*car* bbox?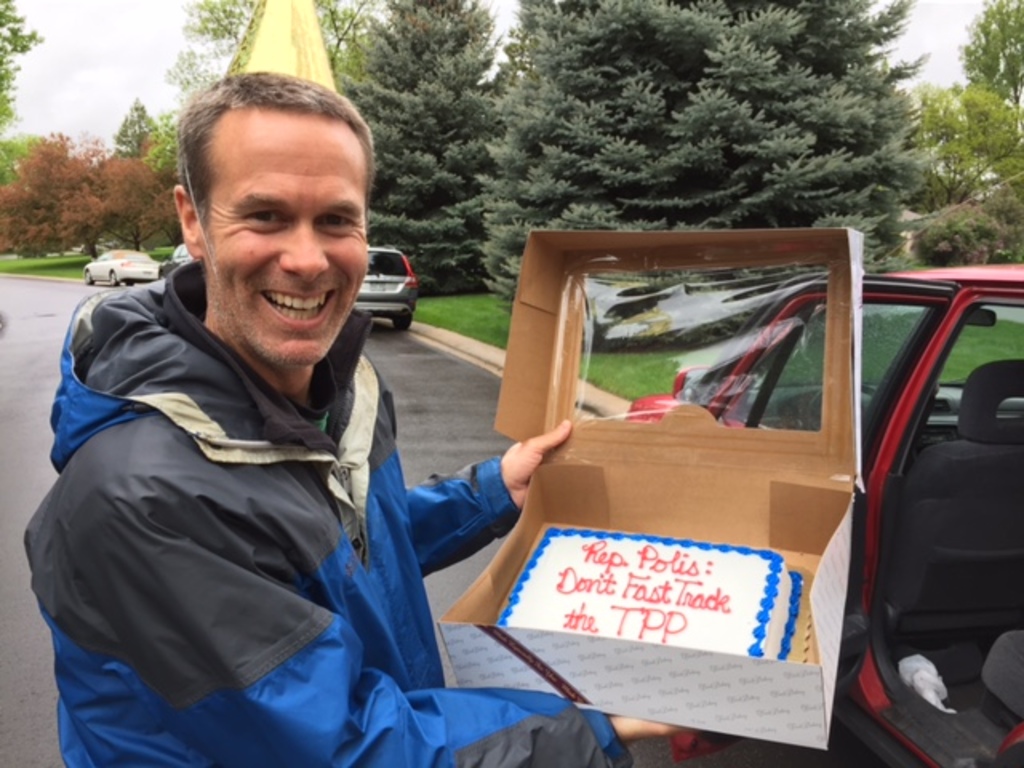
483,266,1022,766
